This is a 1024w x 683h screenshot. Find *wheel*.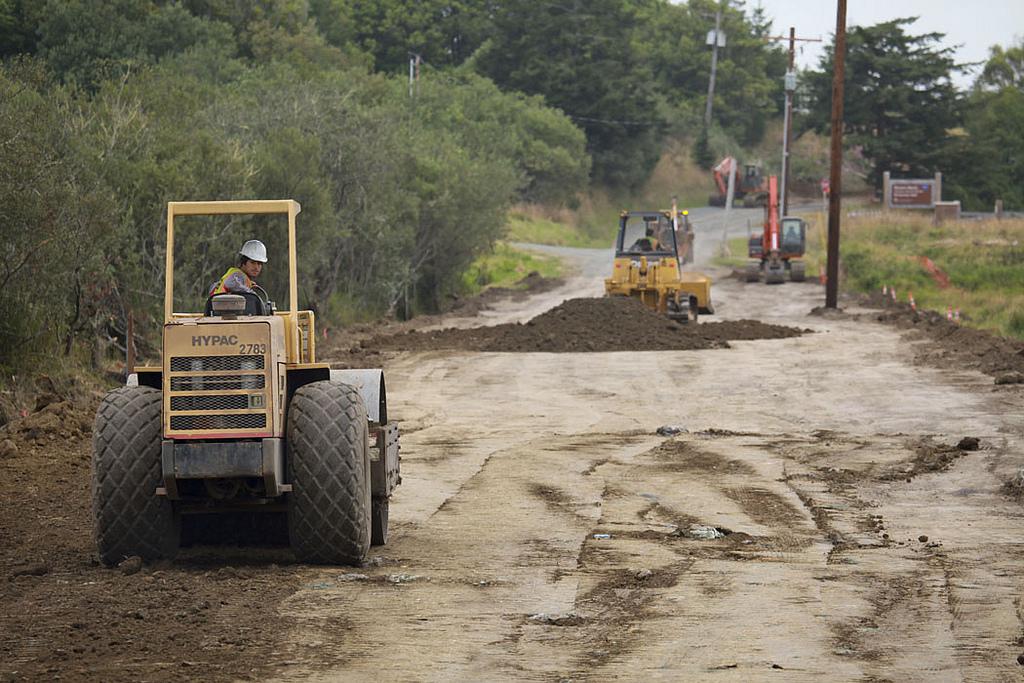
Bounding box: (92,386,181,567).
